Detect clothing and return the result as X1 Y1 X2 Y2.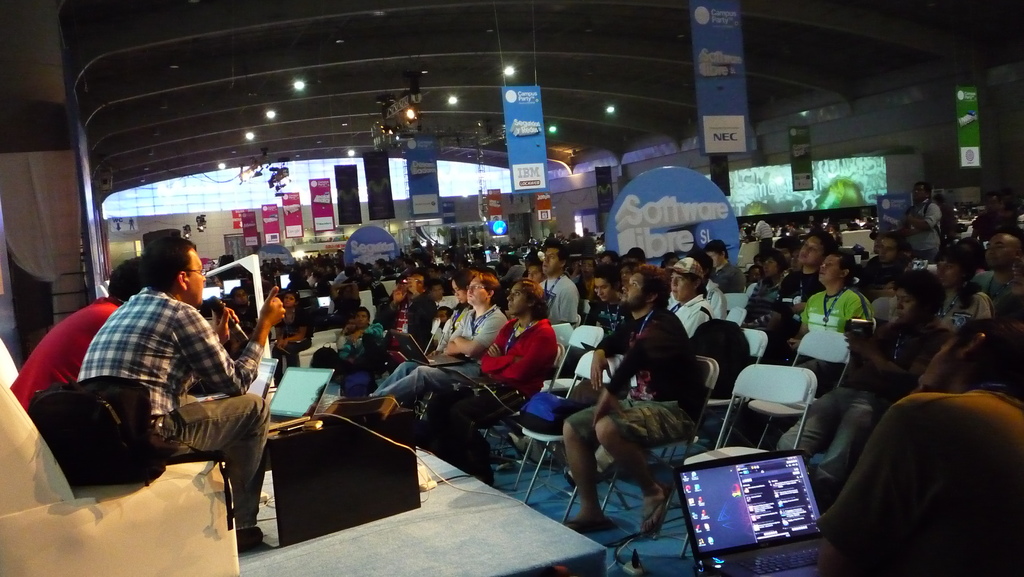
455 299 498 373.
